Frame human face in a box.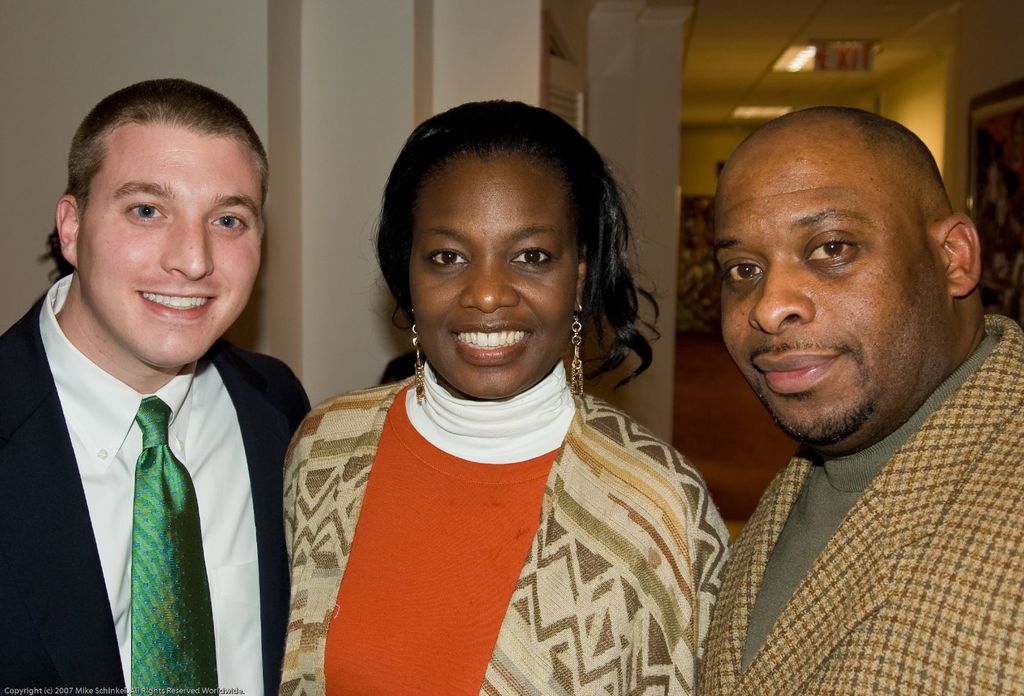
(76,127,268,373).
